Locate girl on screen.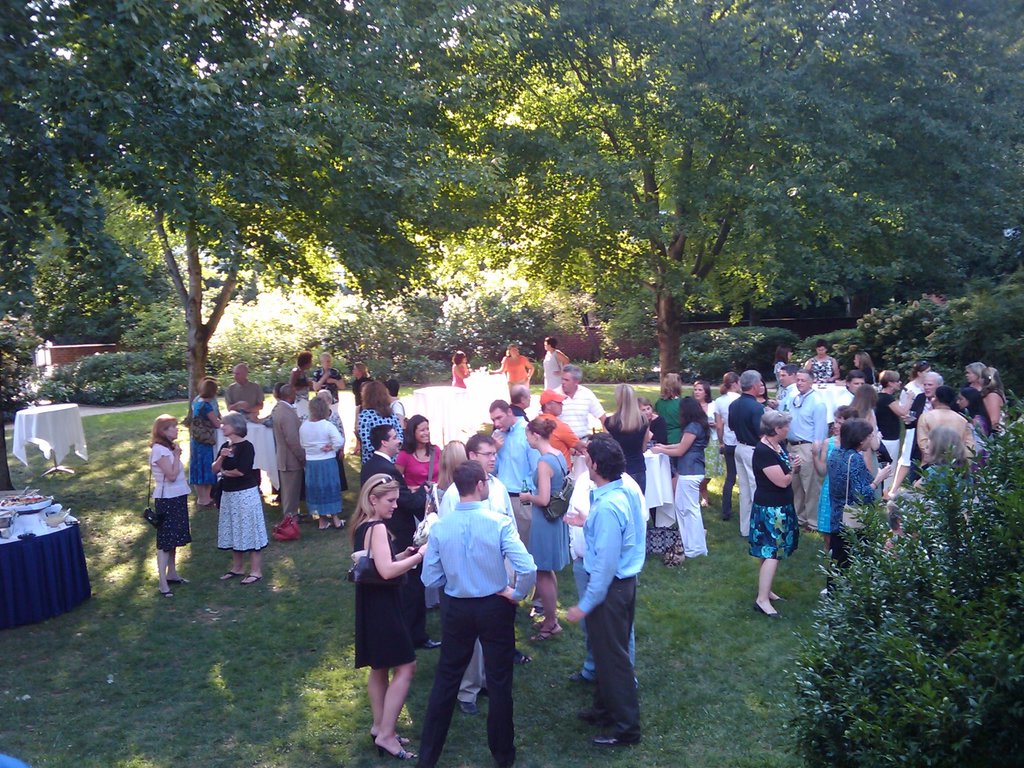
On screen at (394, 414, 443, 502).
